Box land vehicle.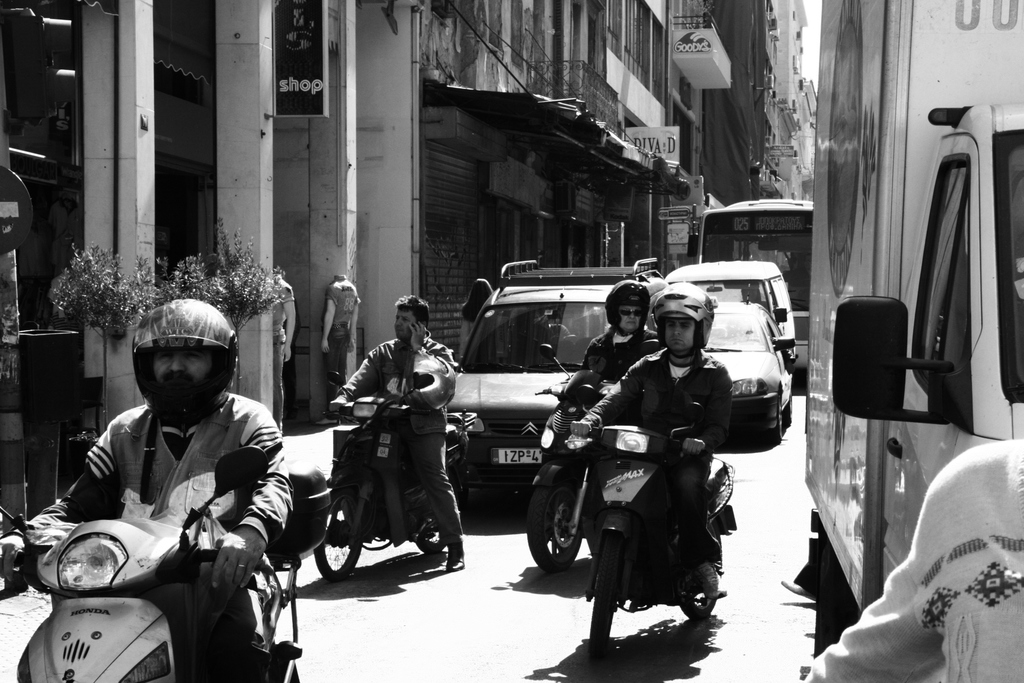
(x1=457, y1=260, x2=664, y2=497).
